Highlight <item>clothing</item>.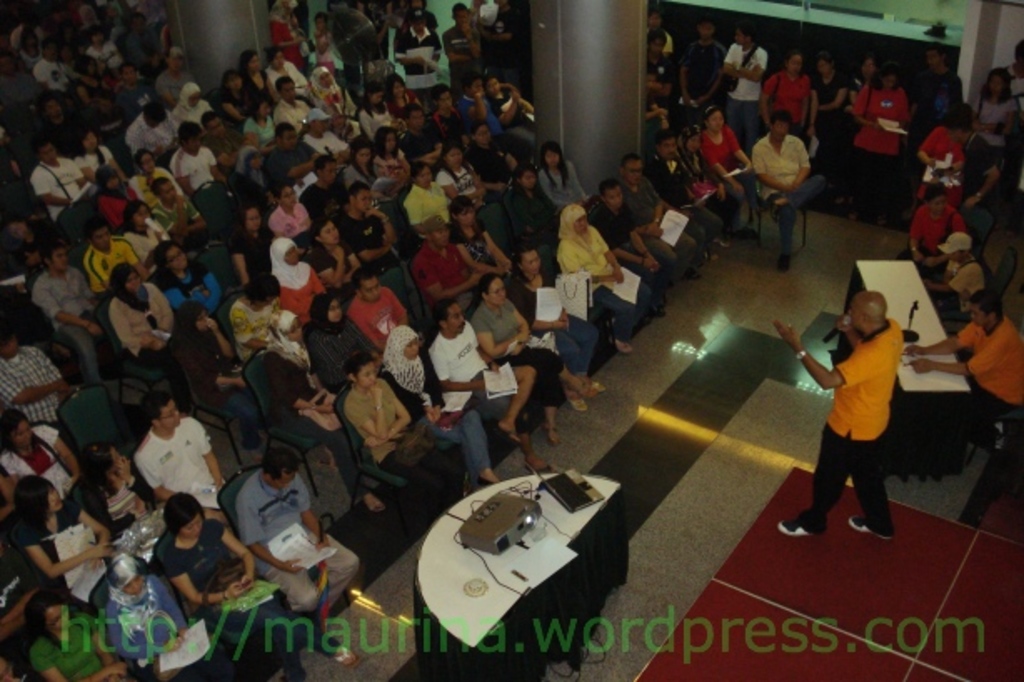
Highlighted region: bbox(489, 90, 534, 127).
